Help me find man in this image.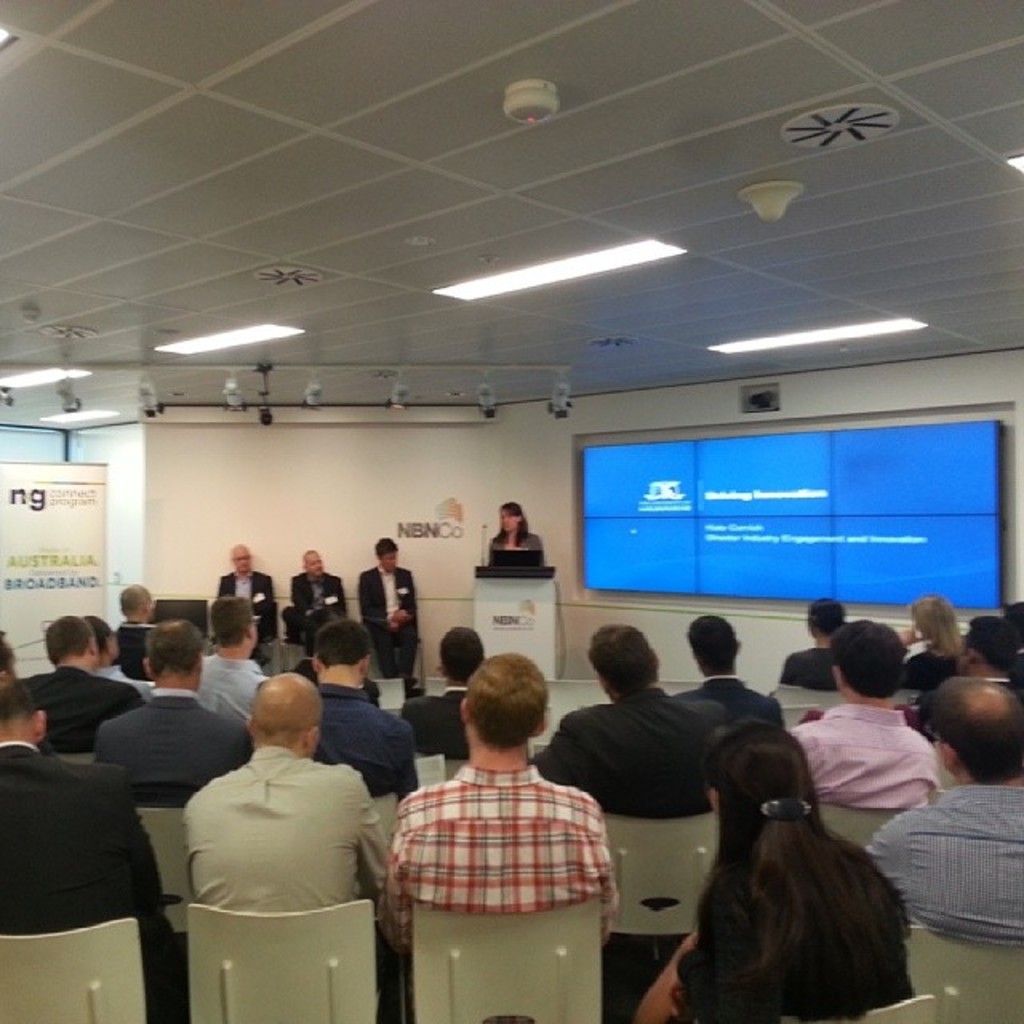
Found it: [360, 530, 427, 683].
